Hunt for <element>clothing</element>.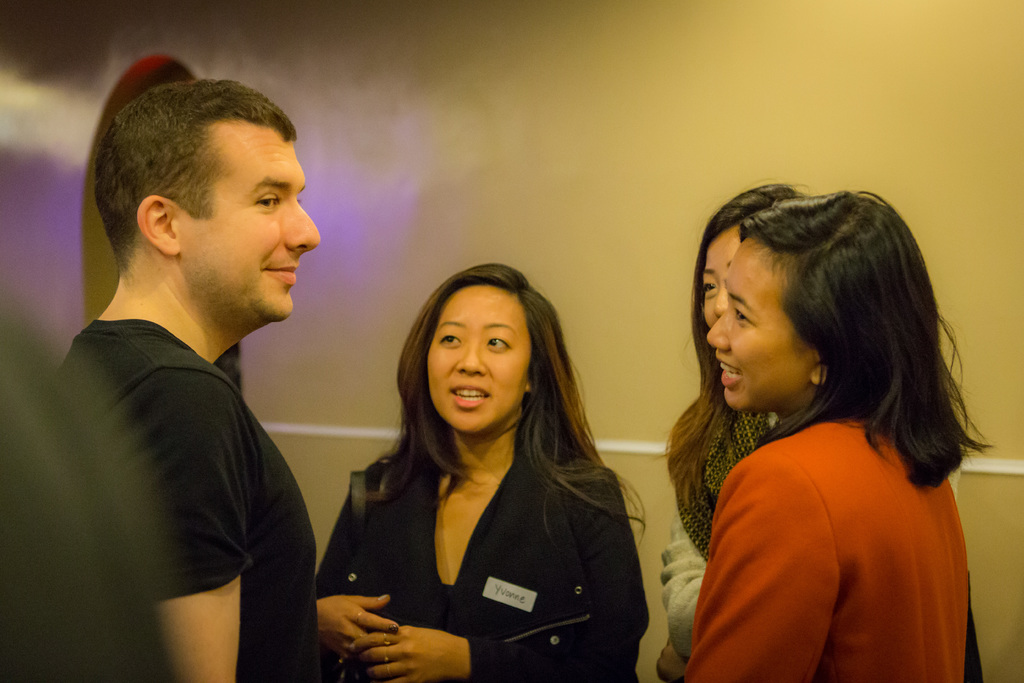
Hunted down at [645,378,834,654].
